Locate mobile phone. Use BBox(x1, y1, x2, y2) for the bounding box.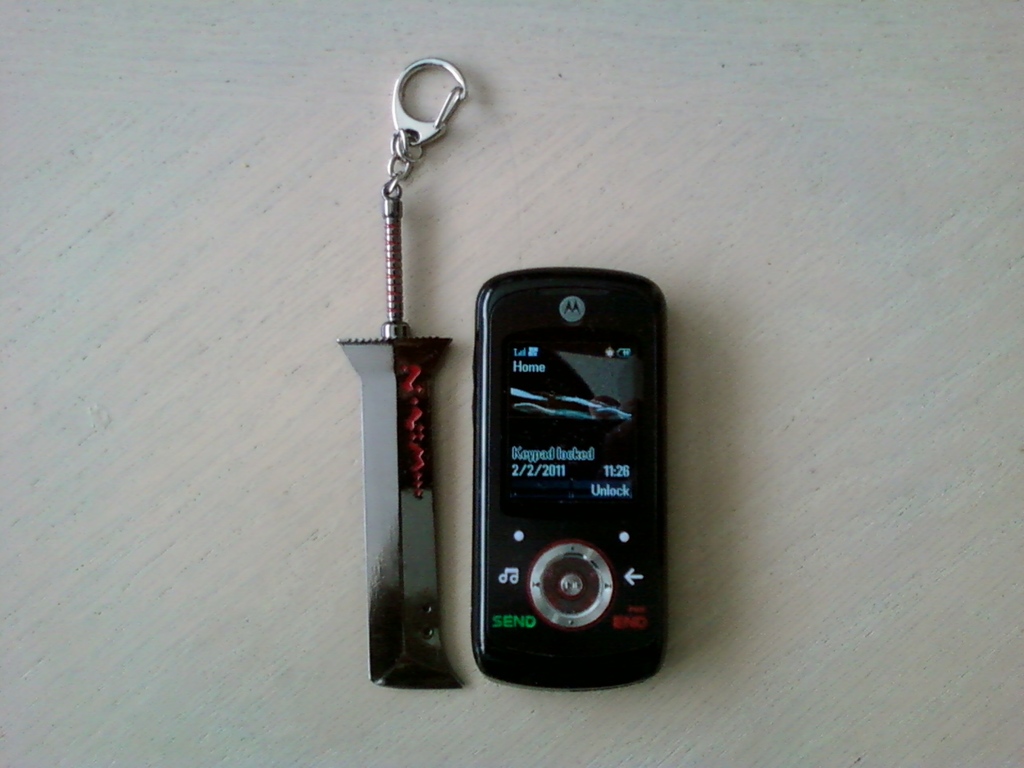
BBox(462, 258, 686, 698).
